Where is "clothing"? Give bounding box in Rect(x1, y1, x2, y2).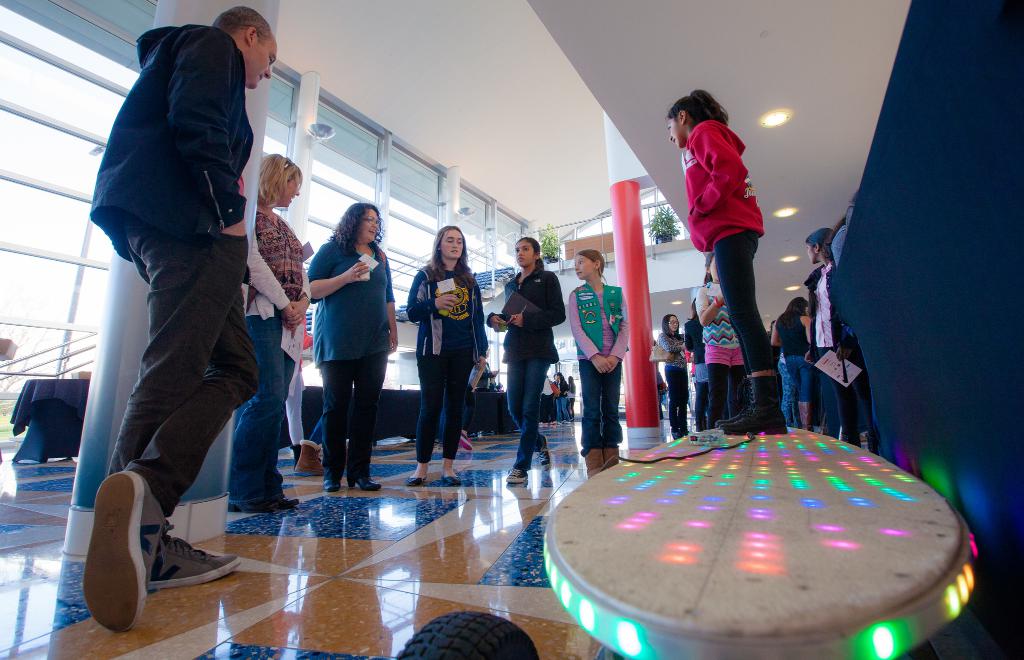
Rect(771, 305, 813, 420).
